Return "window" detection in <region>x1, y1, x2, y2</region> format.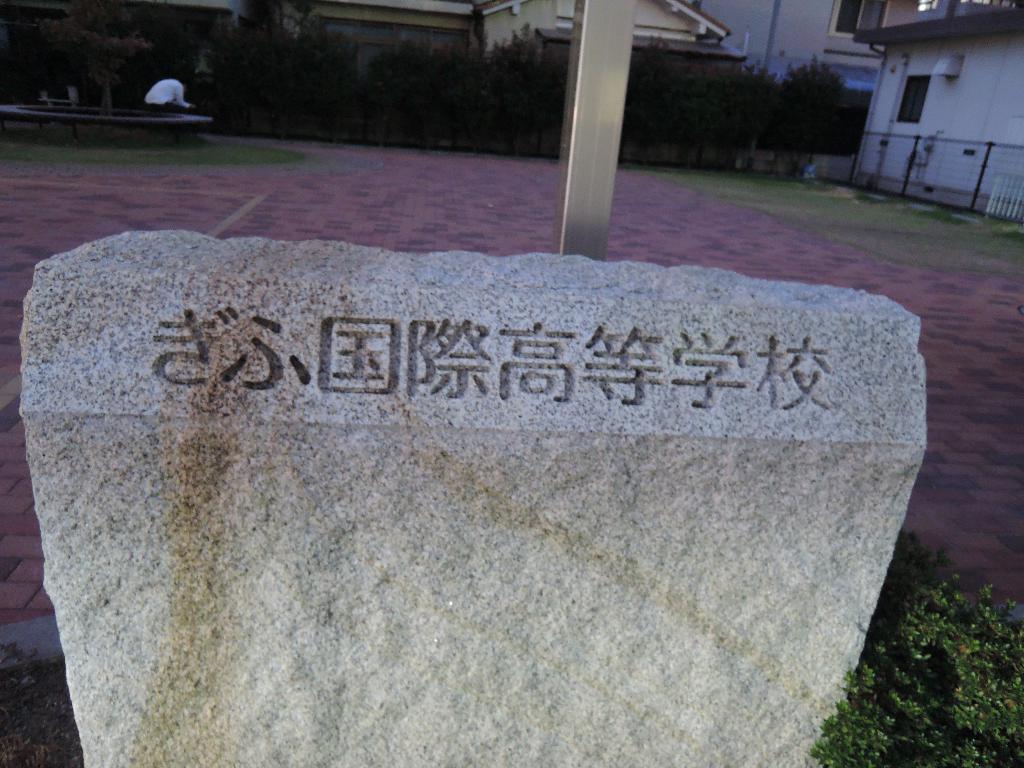
<region>893, 74, 926, 122</region>.
